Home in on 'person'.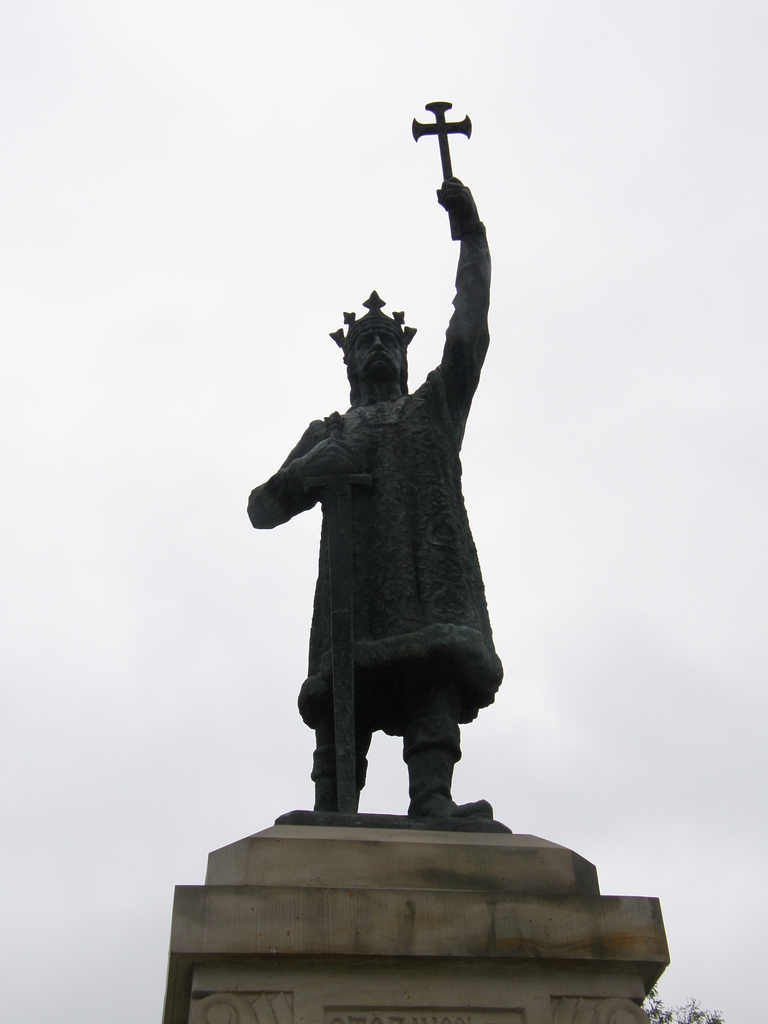
Homed in at bbox(243, 191, 520, 861).
